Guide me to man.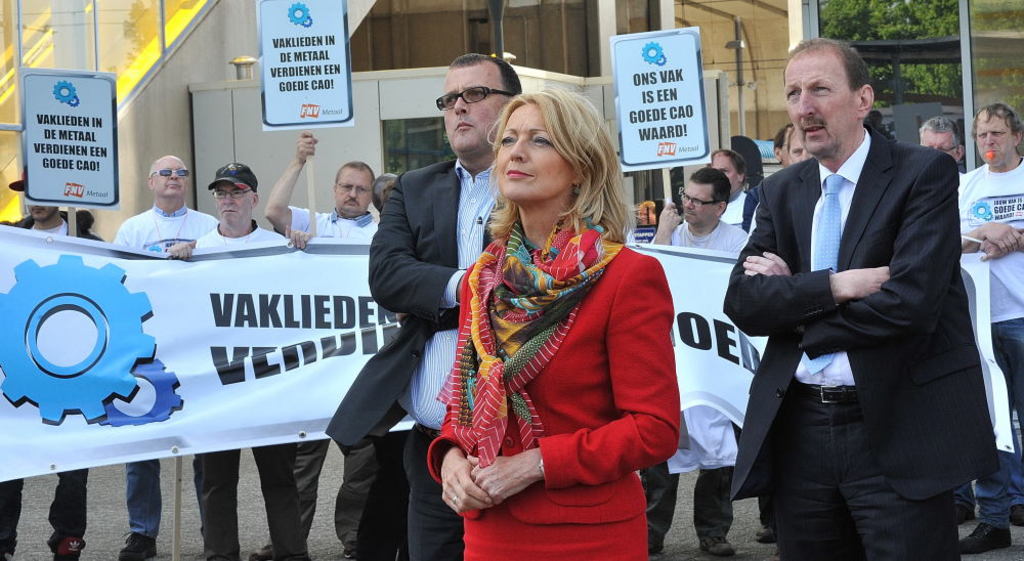
Guidance: bbox=(641, 170, 751, 560).
